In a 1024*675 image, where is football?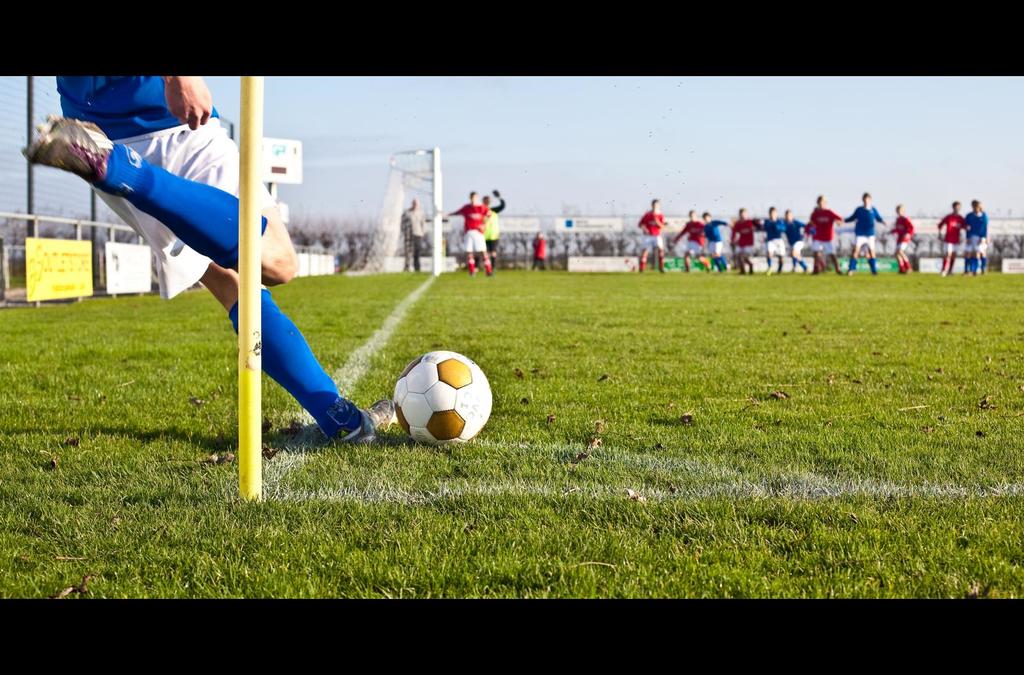
Rect(395, 354, 495, 448).
